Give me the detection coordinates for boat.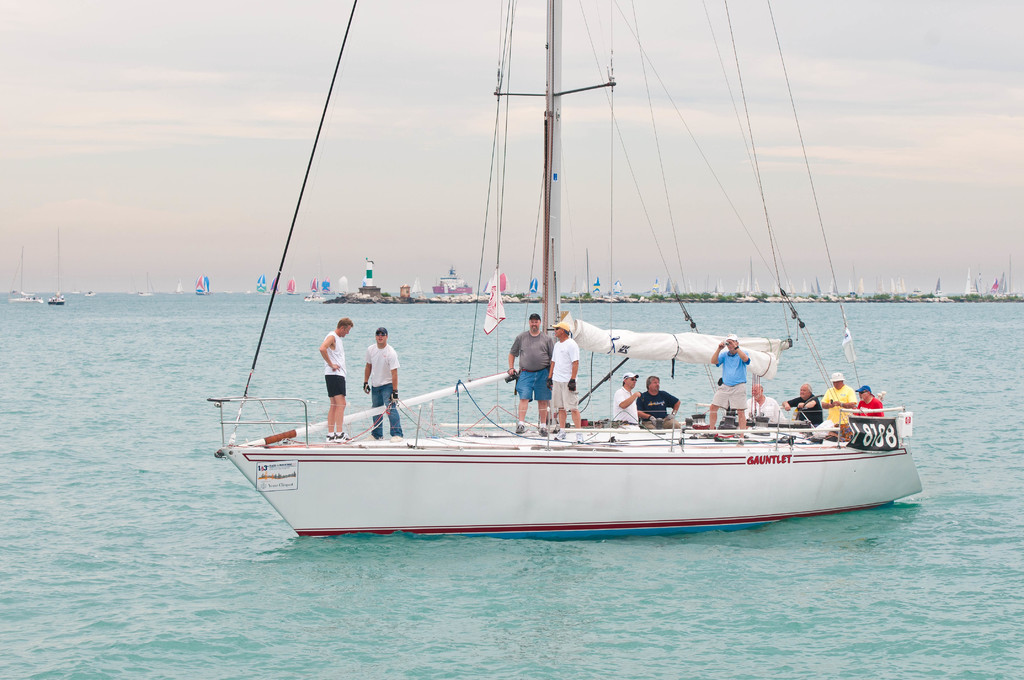
Rect(307, 275, 317, 295).
